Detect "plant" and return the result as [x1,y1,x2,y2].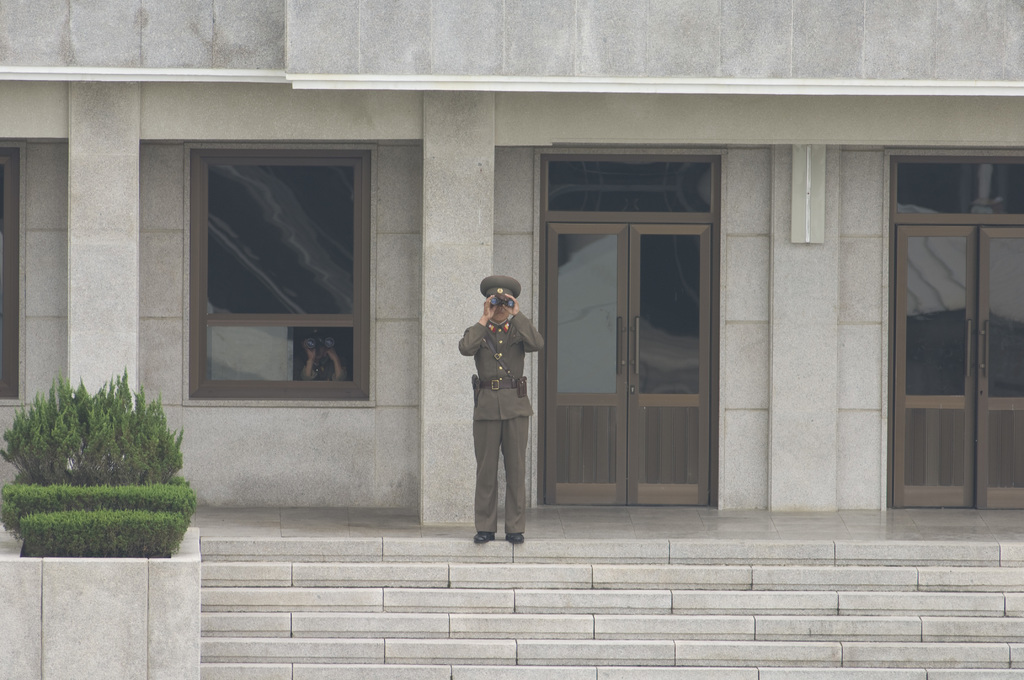
[24,387,198,553].
